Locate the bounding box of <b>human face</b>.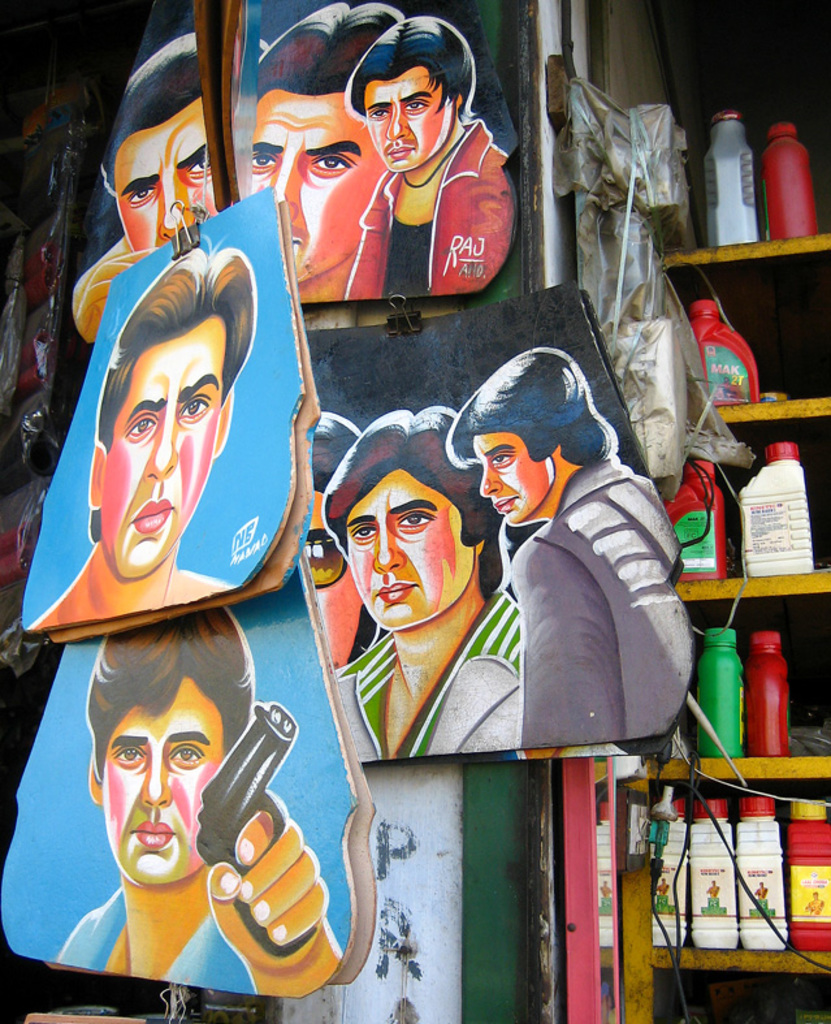
Bounding box: x1=100, y1=671, x2=220, y2=886.
